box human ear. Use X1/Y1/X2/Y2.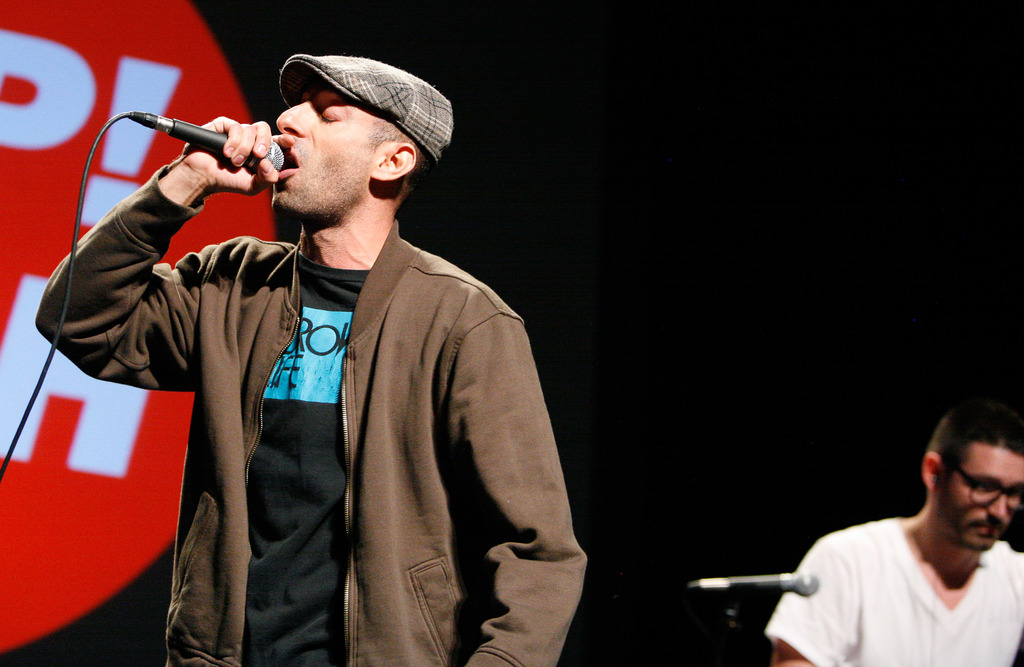
922/454/943/490.
